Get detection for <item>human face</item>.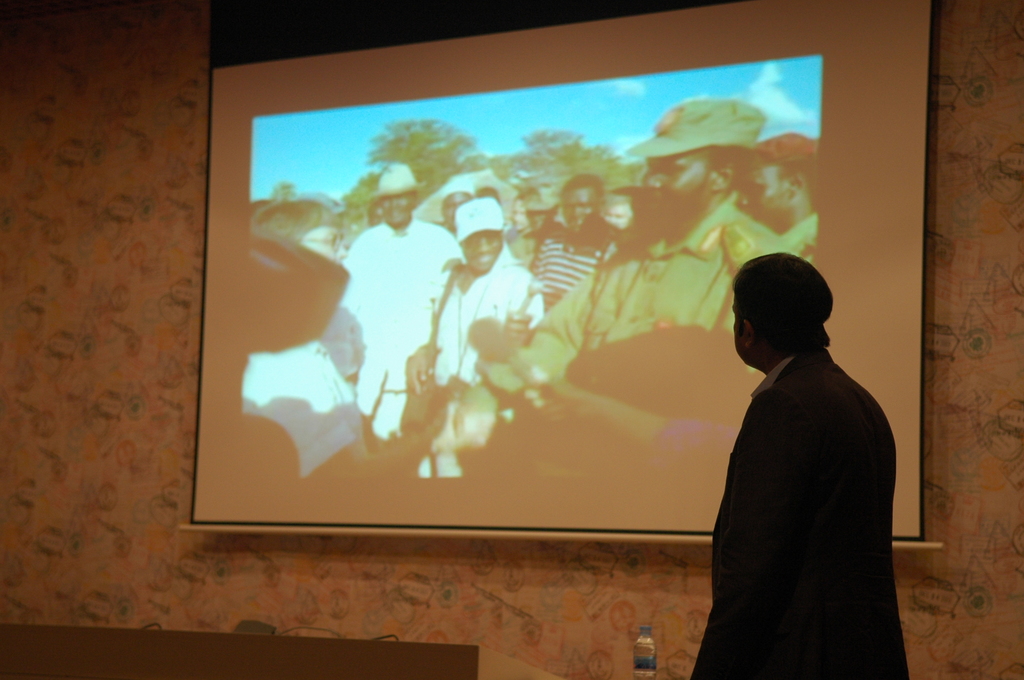
Detection: box=[311, 226, 339, 257].
